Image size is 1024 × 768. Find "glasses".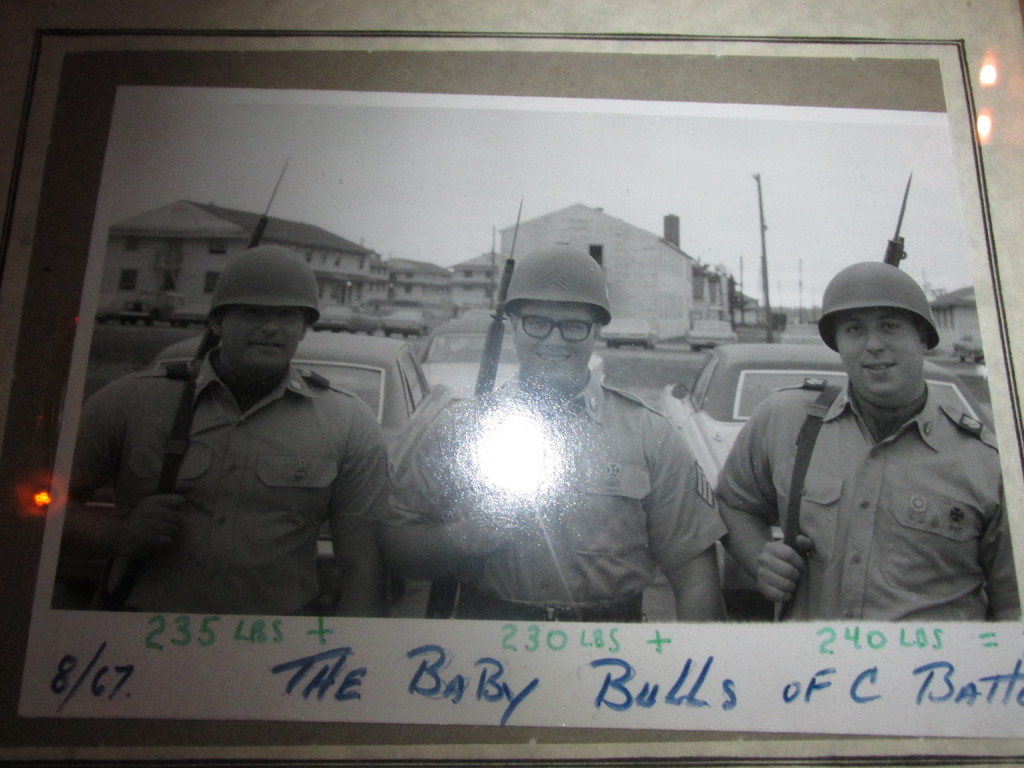
515, 311, 604, 342.
